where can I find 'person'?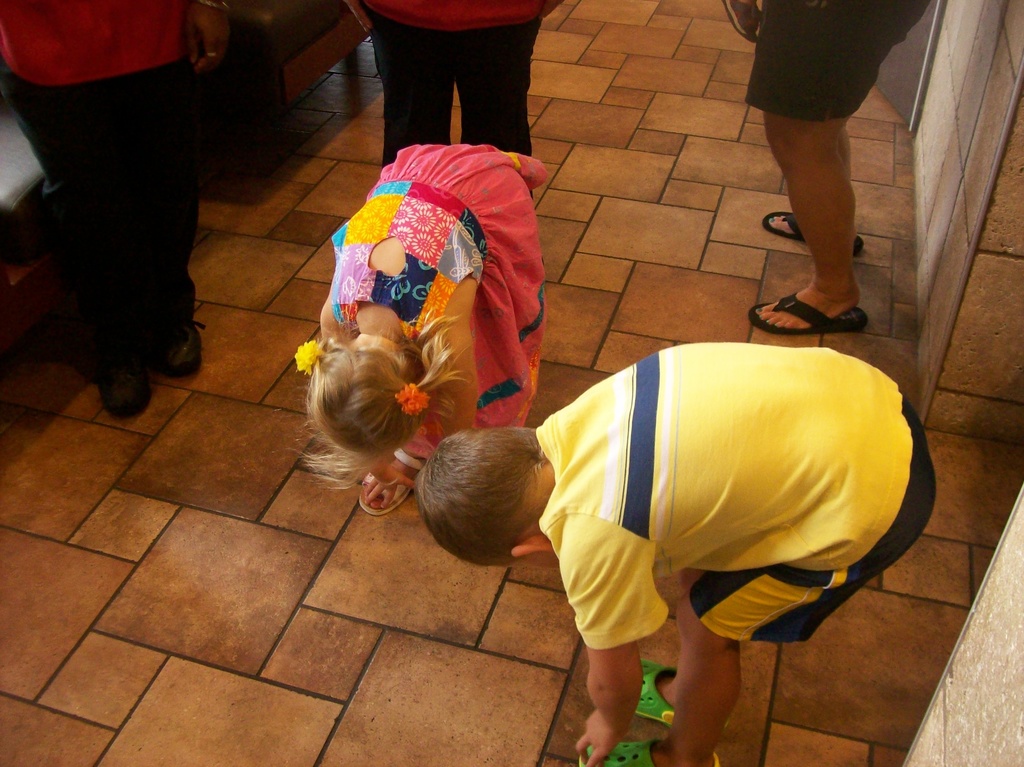
You can find it at bbox=[409, 346, 943, 766].
